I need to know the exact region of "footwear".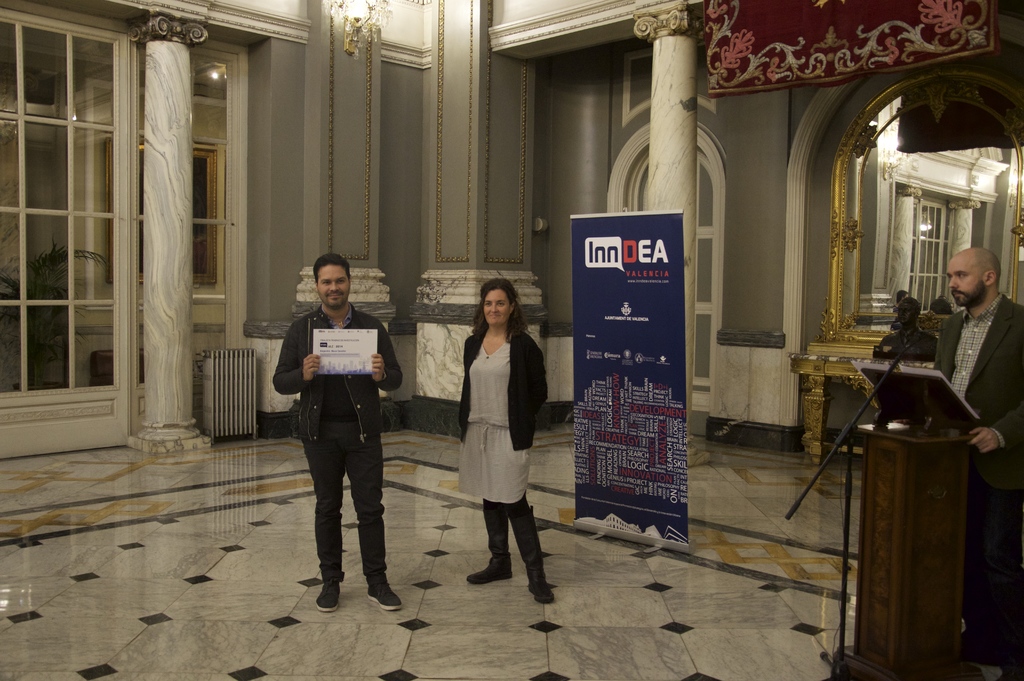
Region: rect(465, 563, 513, 583).
